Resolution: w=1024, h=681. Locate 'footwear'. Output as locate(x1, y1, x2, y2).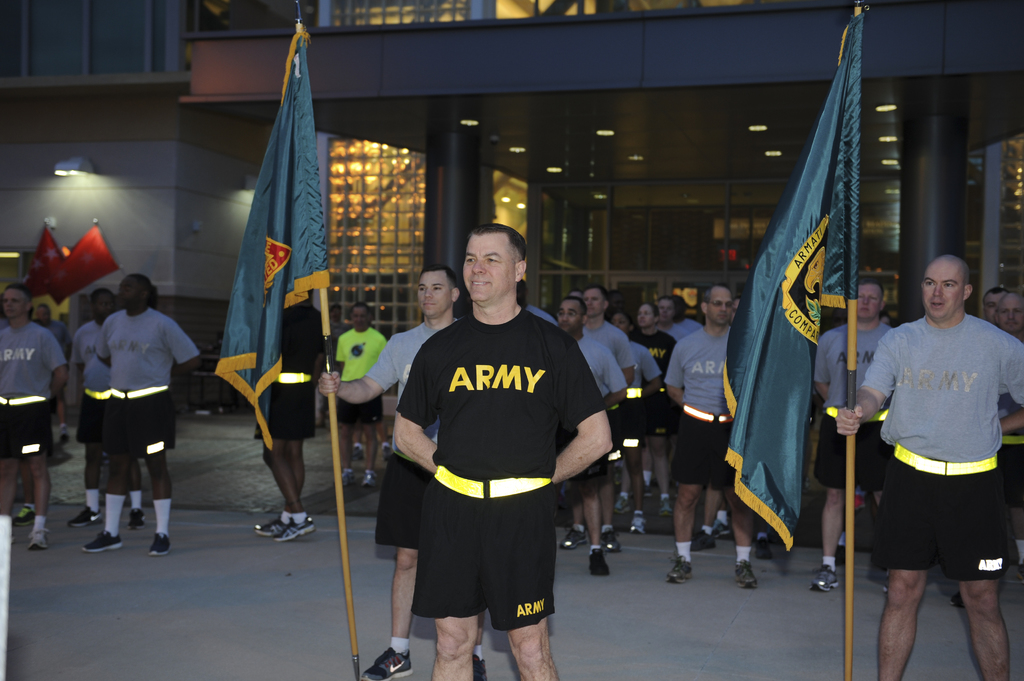
locate(127, 507, 143, 531).
